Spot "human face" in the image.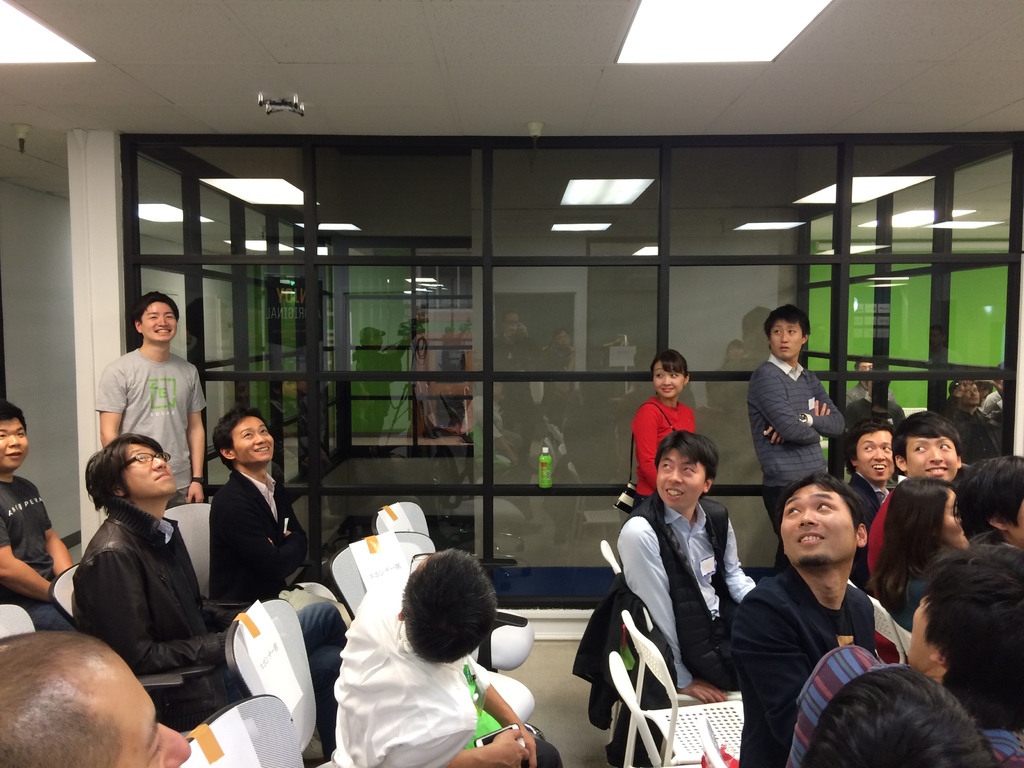
"human face" found at 774 317 801 356.
